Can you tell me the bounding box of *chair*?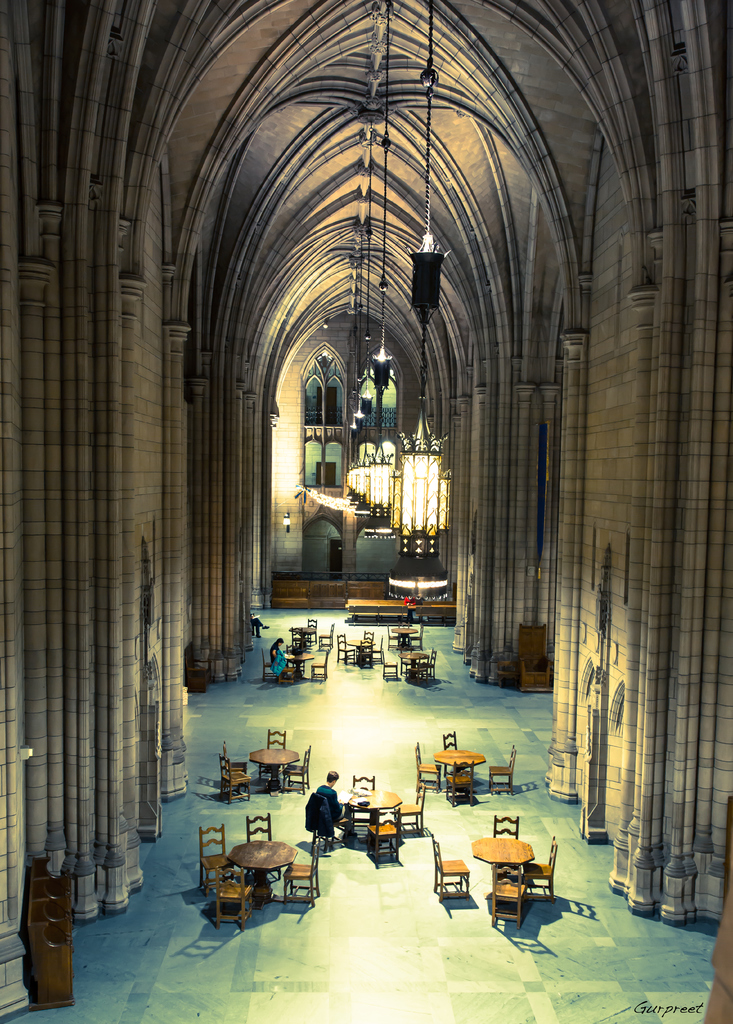
bbox(317, 625, 334, 650).
